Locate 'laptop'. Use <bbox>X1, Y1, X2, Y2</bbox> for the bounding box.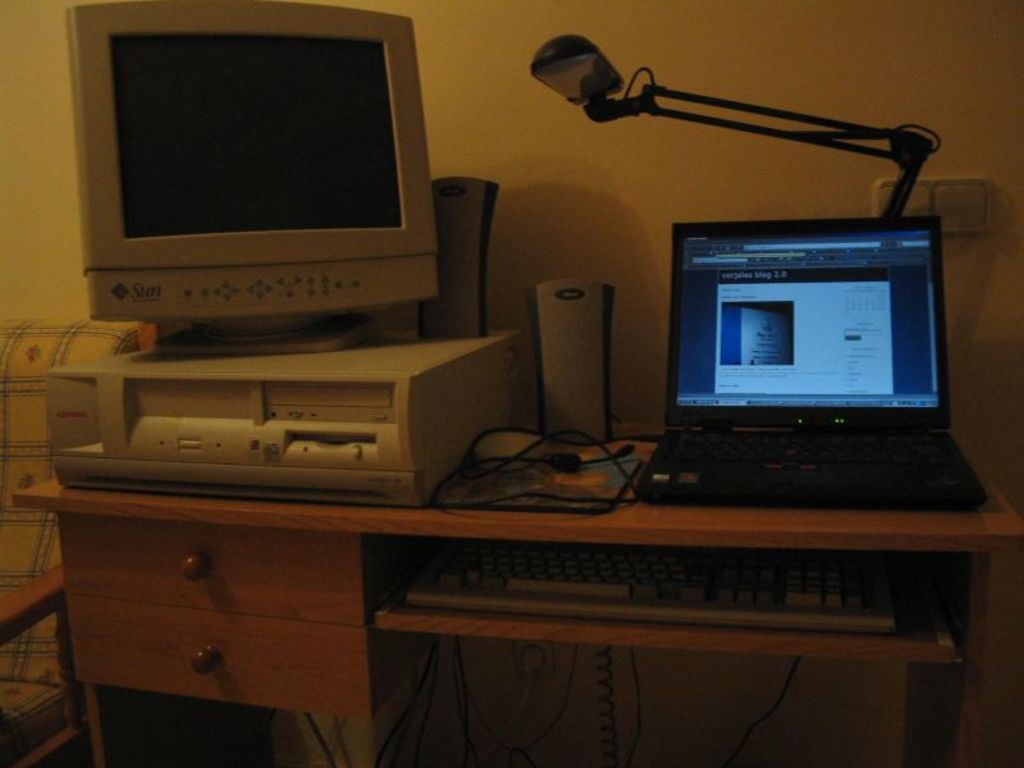
<bbox>634, 220, 991, 513</bbox>.
